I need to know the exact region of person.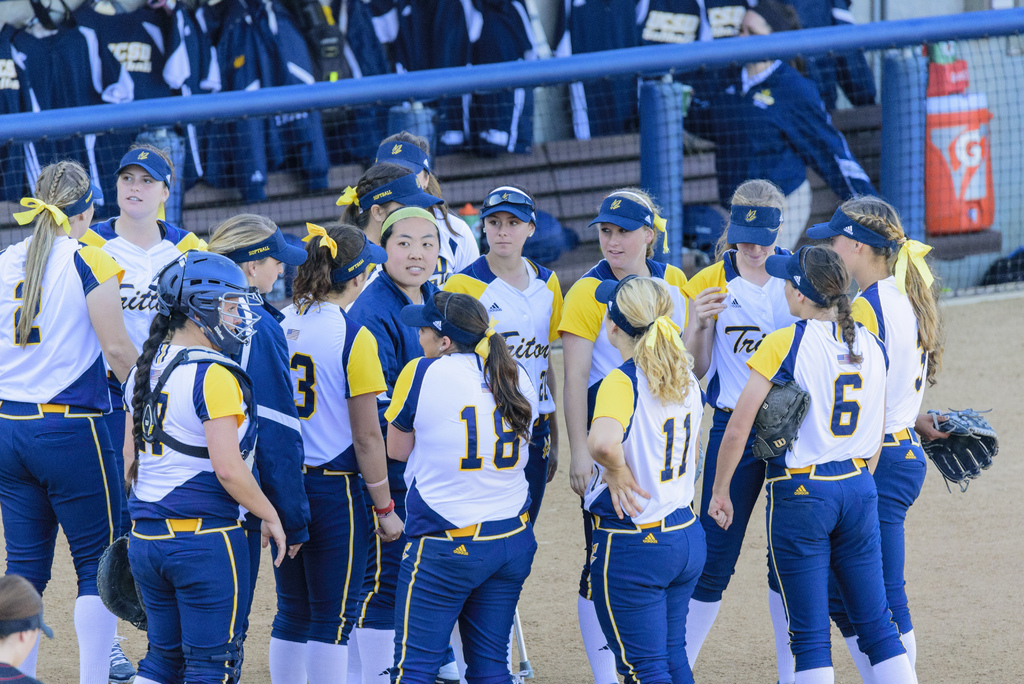
Region: locate(783, 188, 938, 682).
